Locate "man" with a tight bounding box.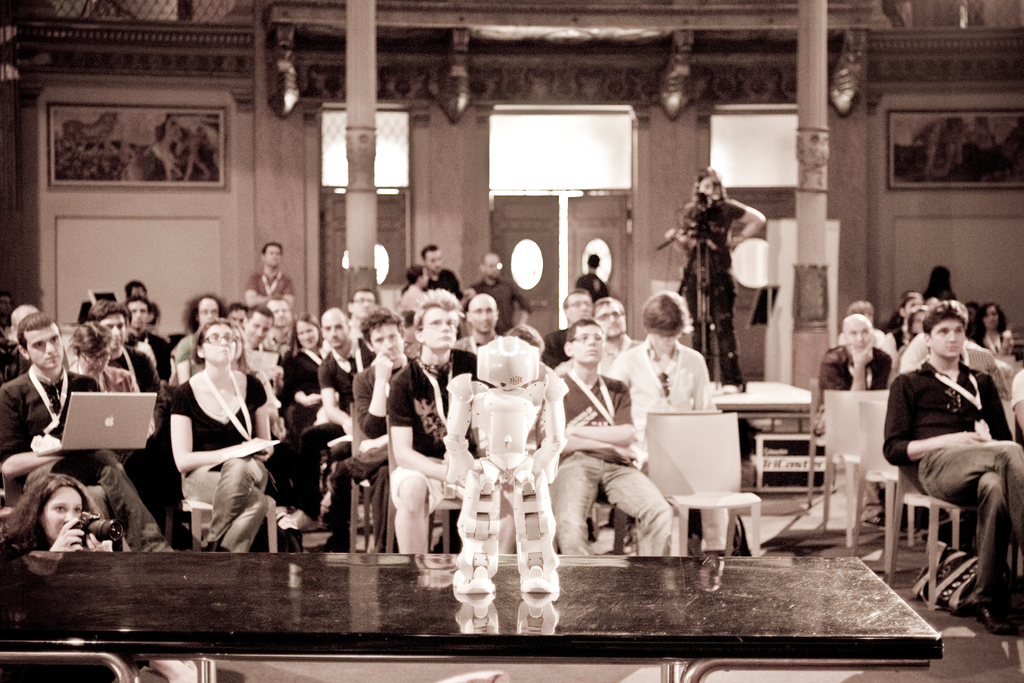
351, 304, 414, 553.
